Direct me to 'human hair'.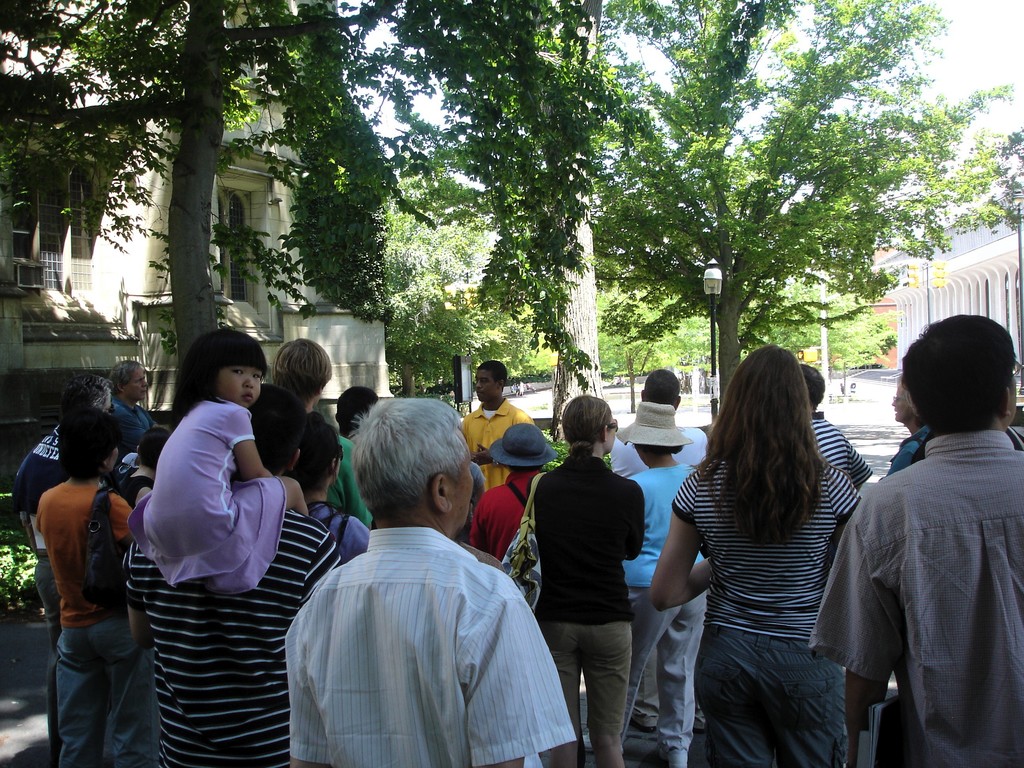
Direction: box(329, 387, 378, 431).
